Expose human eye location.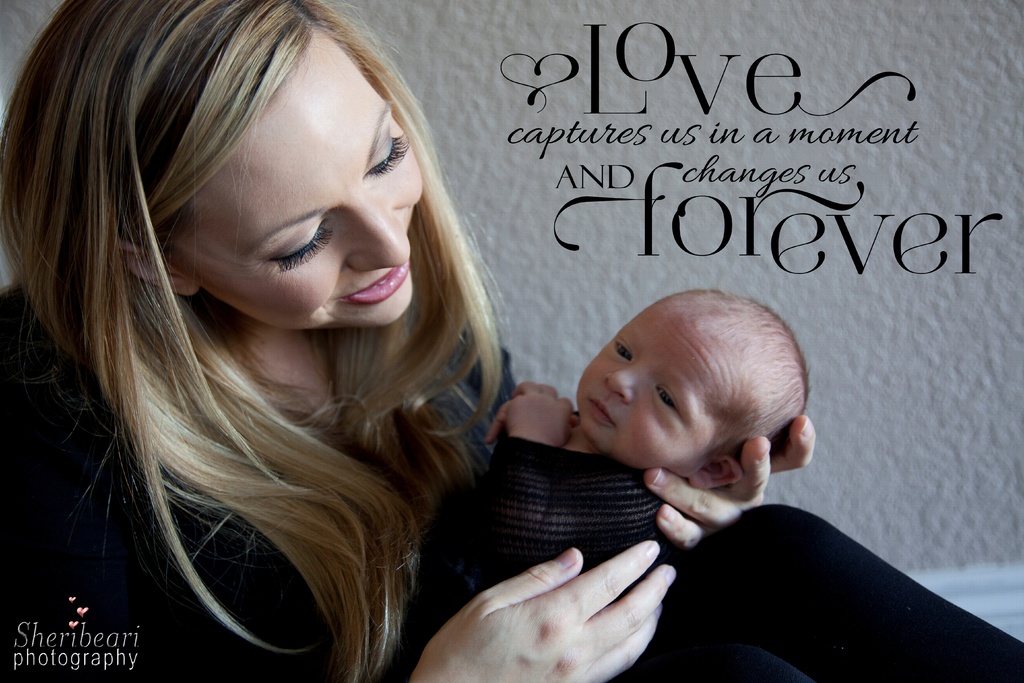
Exposed at (left=610, top=336, right=635, bottom=365).
